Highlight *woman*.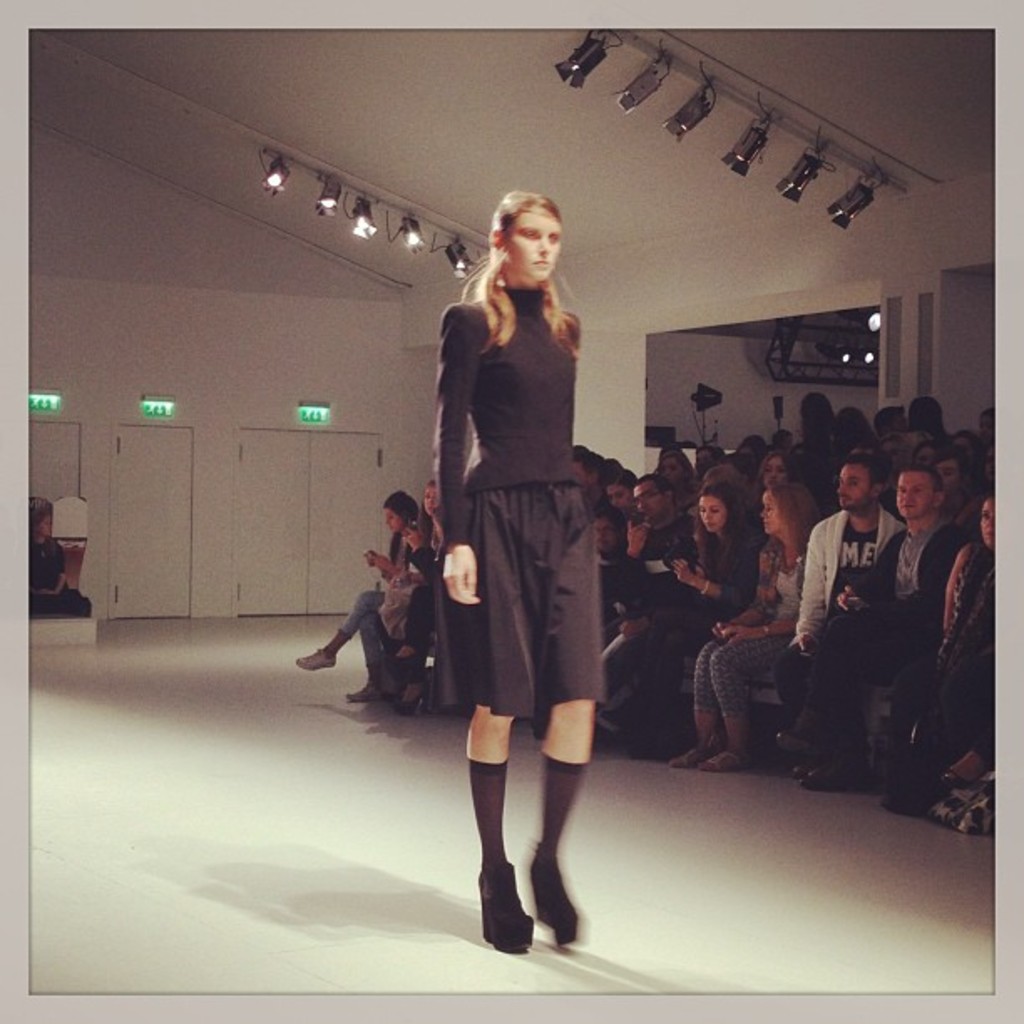
Highlighted region: left=390, top=485, right=442, bottom=721.
